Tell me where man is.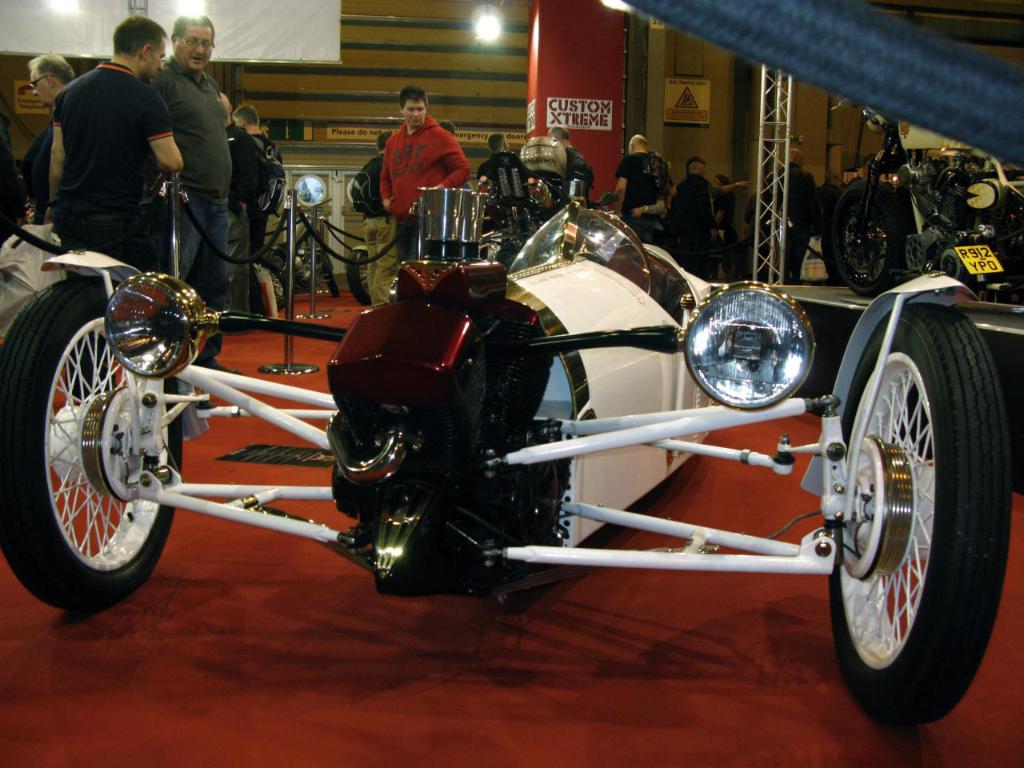
man is at BBox(544, 125, 593, 205).
